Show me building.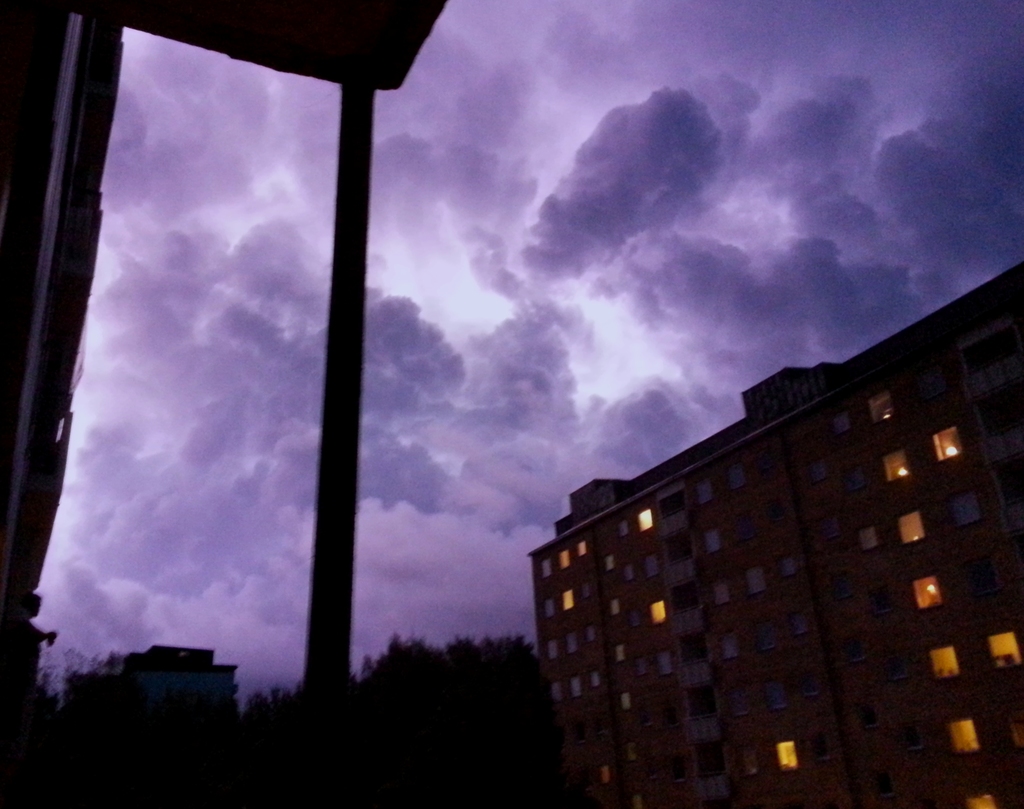
building is here: {"left": 534, "top": 266, "right": 1023, "bottom": 808}.
